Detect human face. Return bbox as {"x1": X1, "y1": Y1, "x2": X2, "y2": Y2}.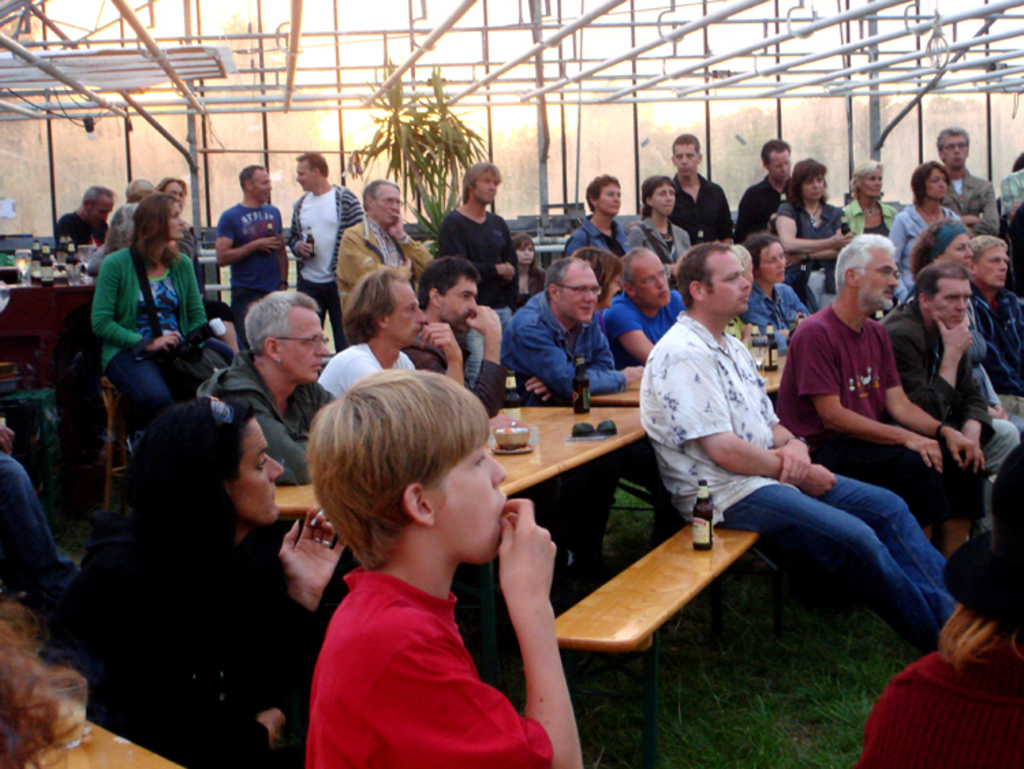
{"x1": 247, "y1": 171, "x2": 274, "y2": 202}.
